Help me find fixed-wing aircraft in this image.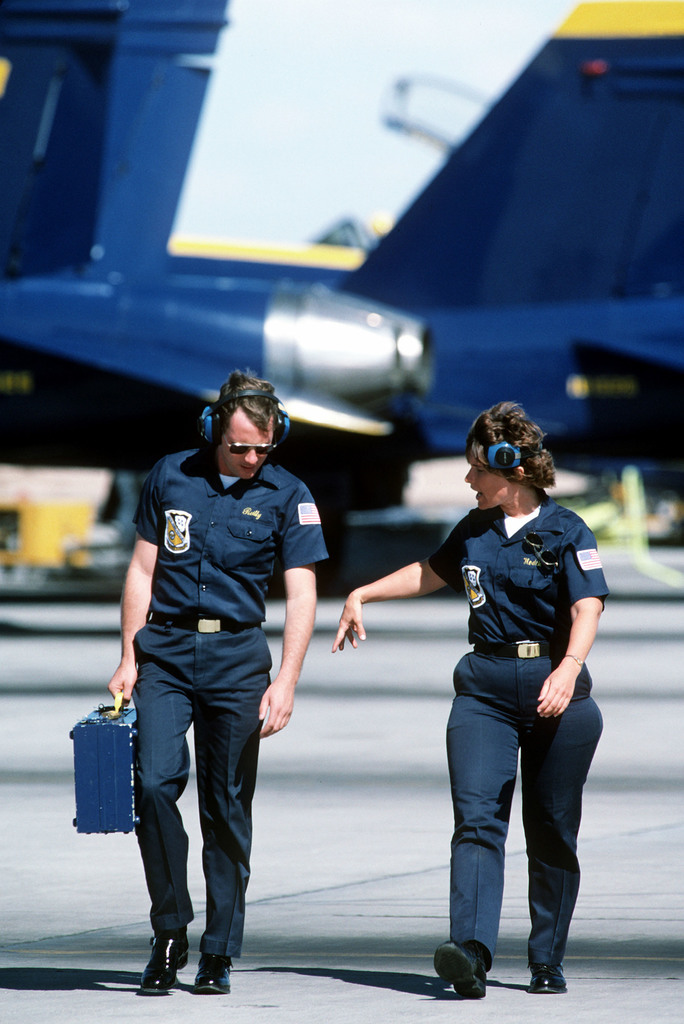
Found it: [left=0, top=0, right=683, bottom=490].
